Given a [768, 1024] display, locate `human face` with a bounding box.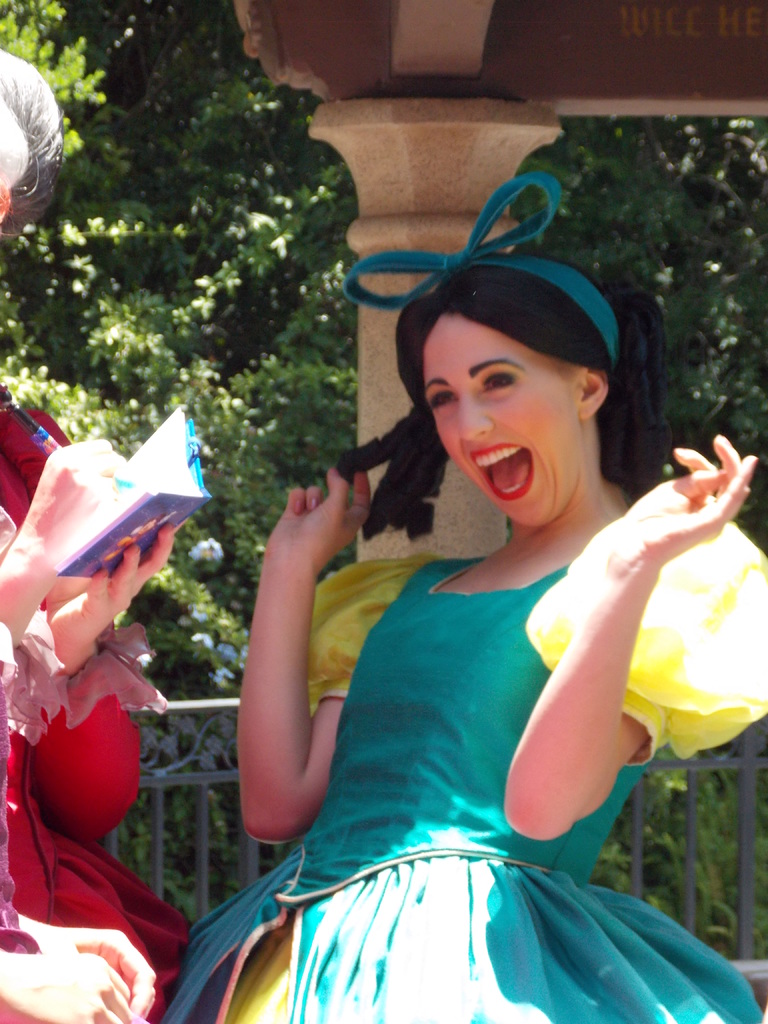
Located: [x1=422, y1=321, x2=583, y2=522].
